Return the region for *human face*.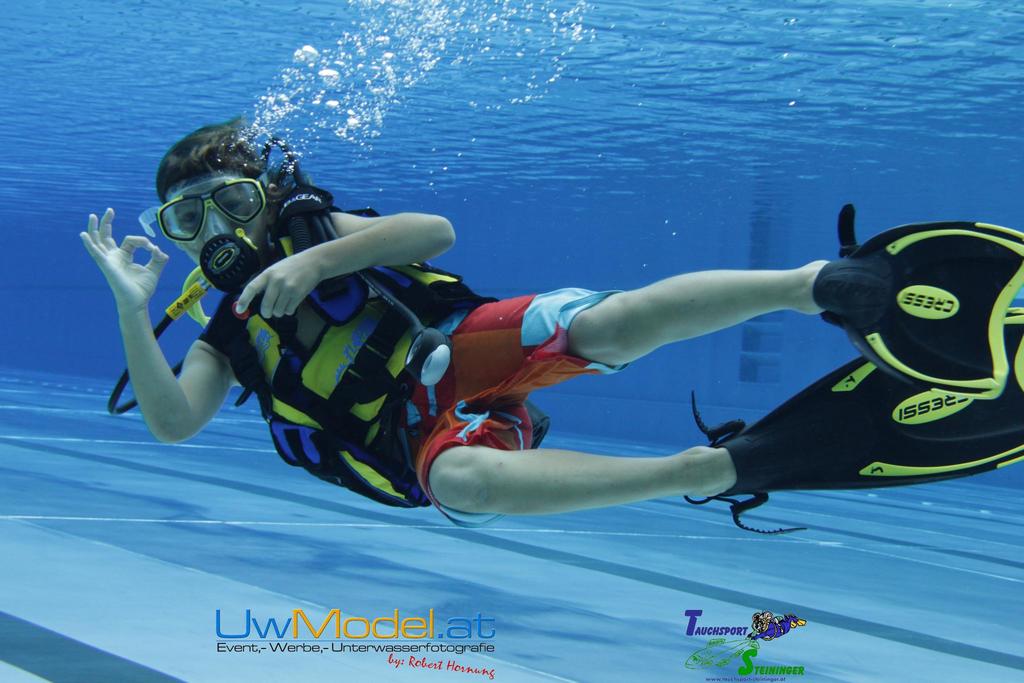
box=[177, 183, 264, 252].
